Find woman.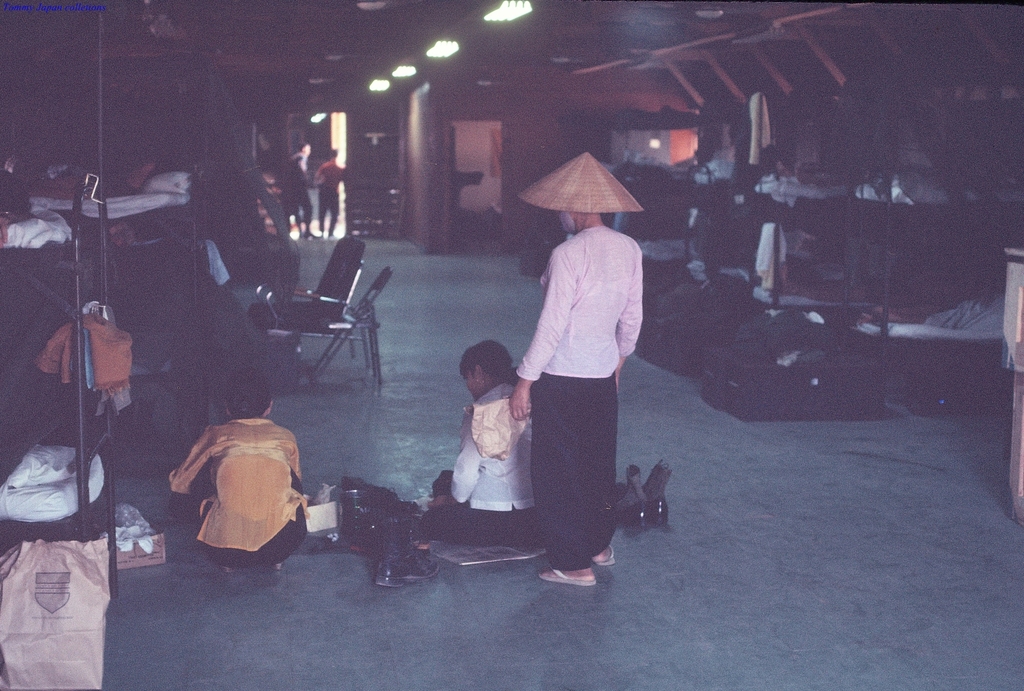
pyautogui.locateOnScreen(400, 331, 554, 556).
